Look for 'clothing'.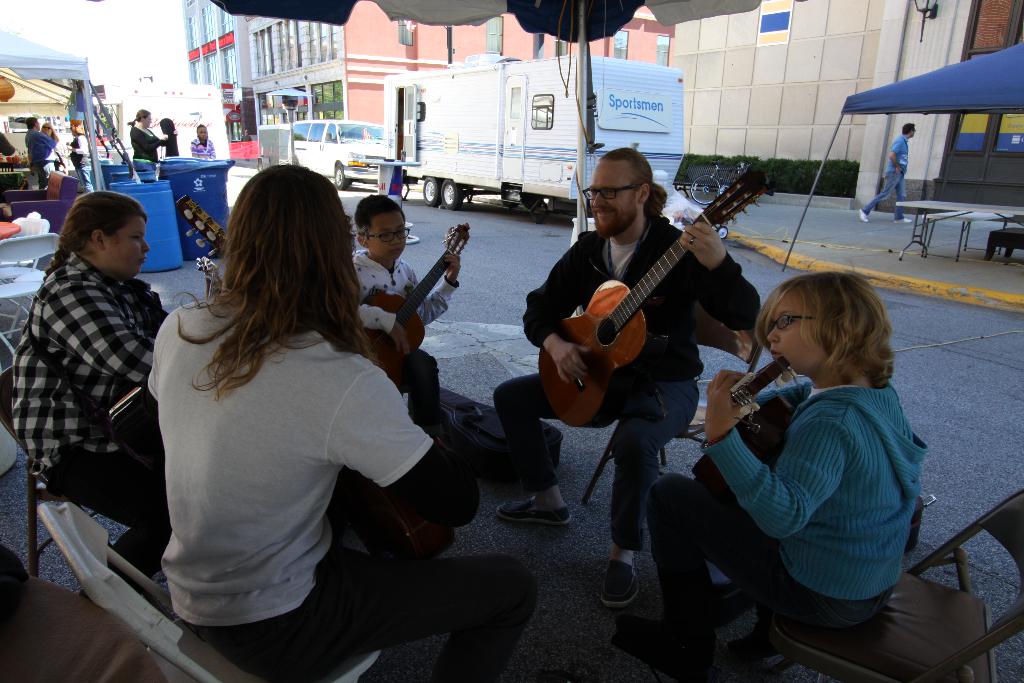
Found: (148, 306, 533, 682).
